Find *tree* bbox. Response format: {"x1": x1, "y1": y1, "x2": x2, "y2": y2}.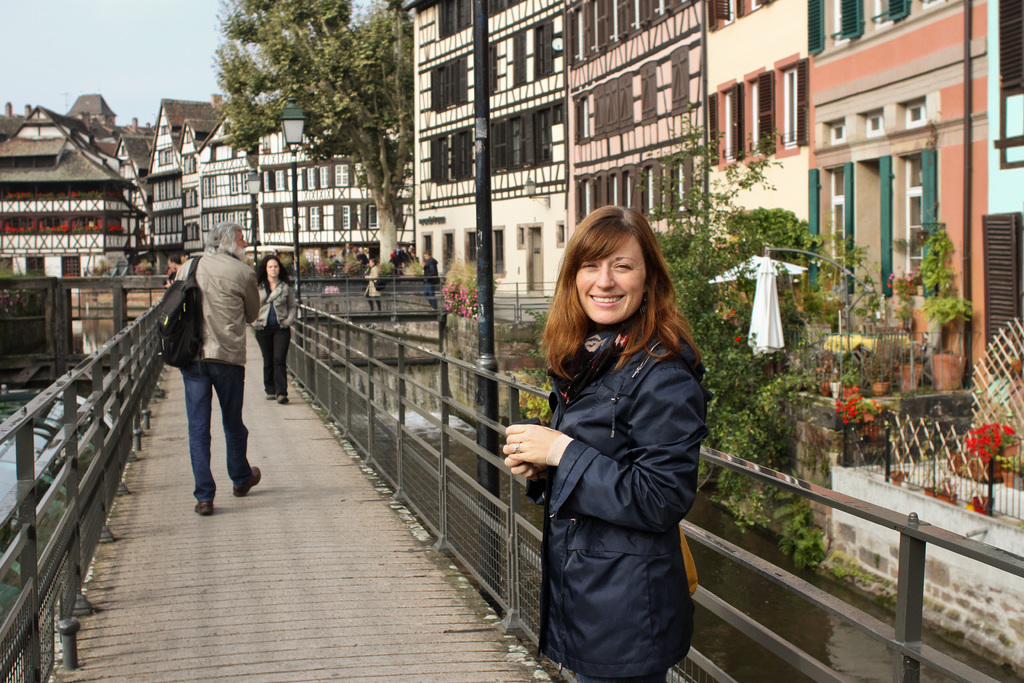
{"x1": 195, "y1": 0, "x2": 420, "y2": 270}.
